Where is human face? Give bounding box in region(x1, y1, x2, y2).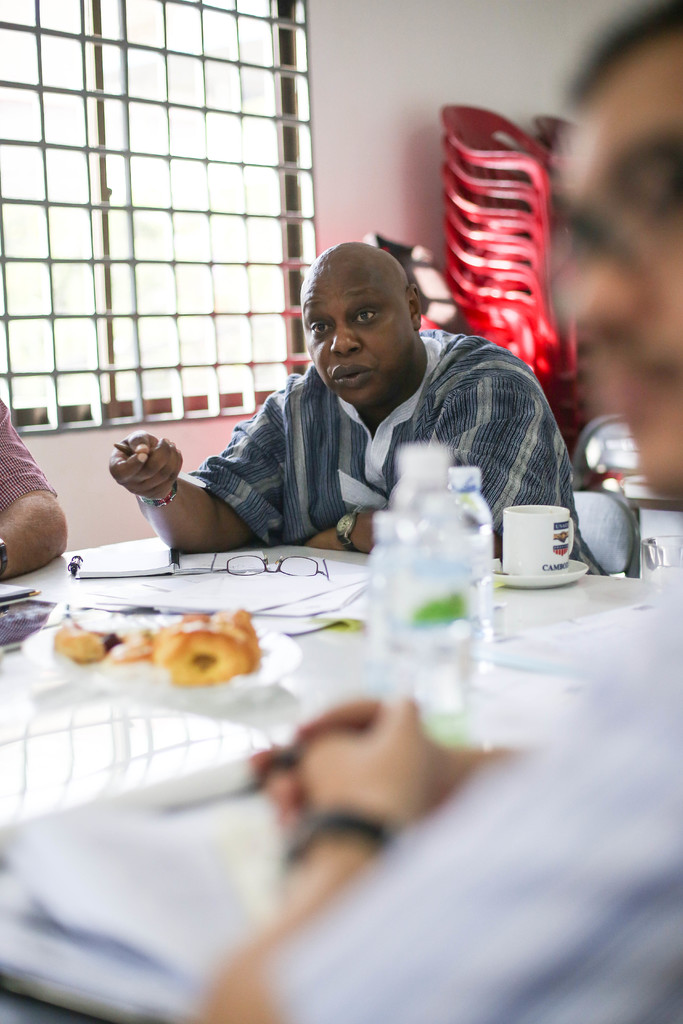
region(296, 263, 410, 403).
